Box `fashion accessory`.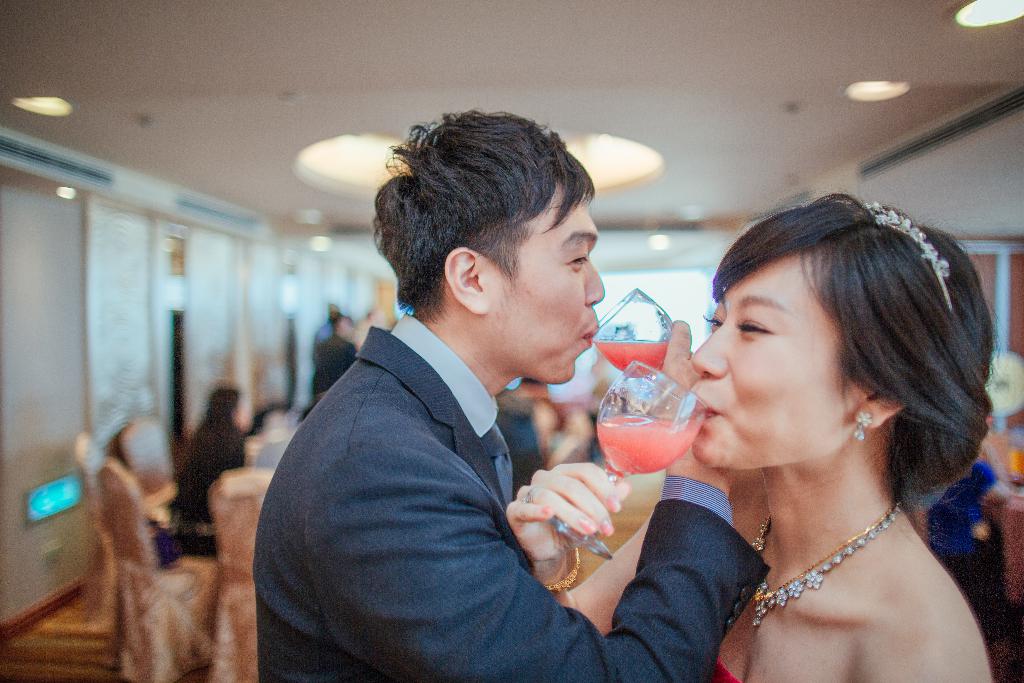
detection(861, 197, 948, 309).
